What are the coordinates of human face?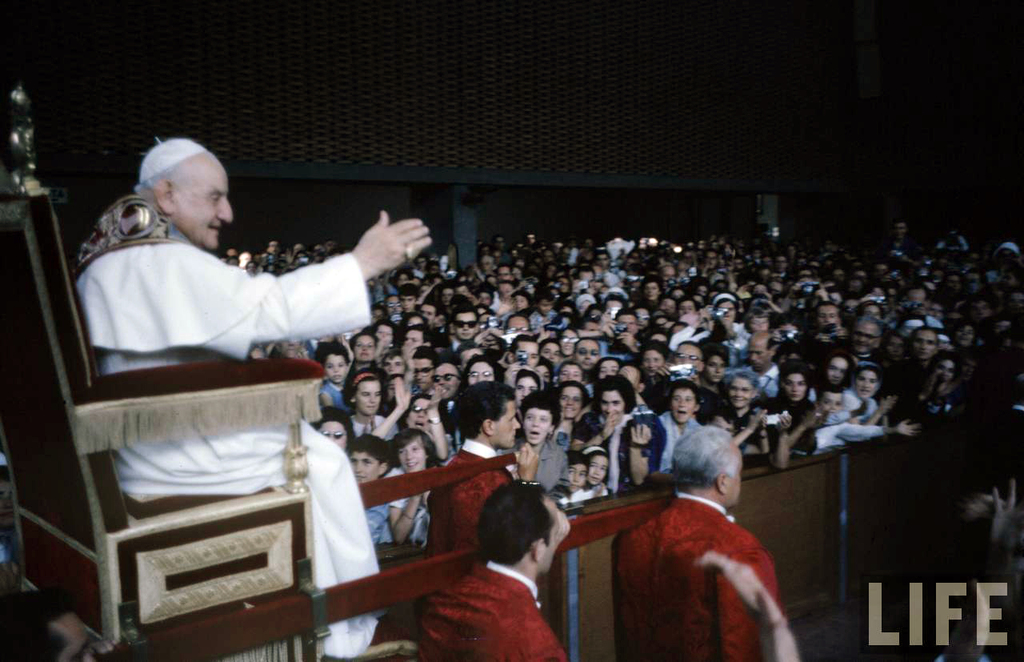
[x1=466, y1=365, x2=495, y2=385].
